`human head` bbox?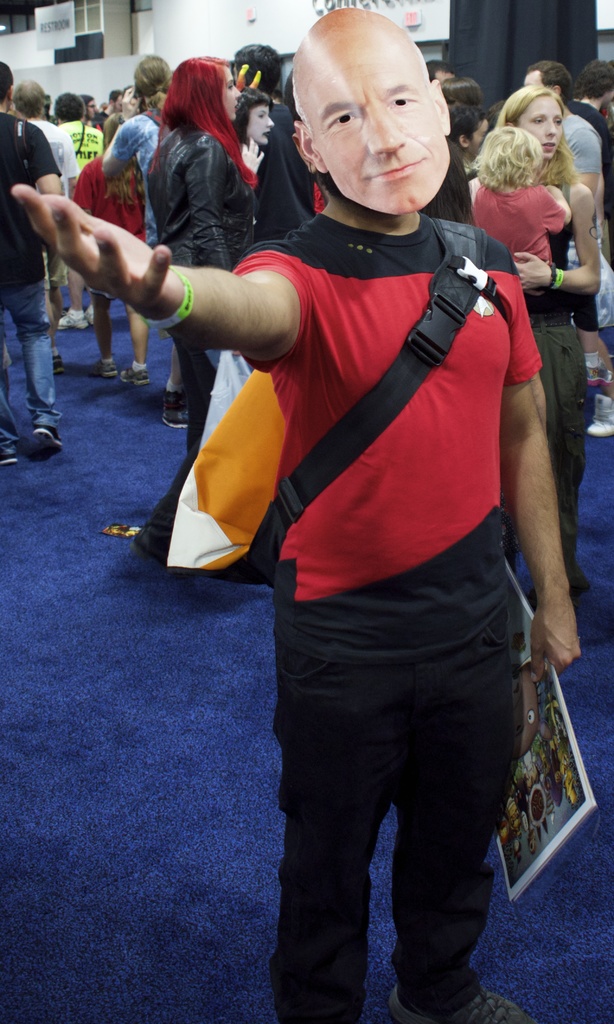
box(234, 44, 283, 93)
